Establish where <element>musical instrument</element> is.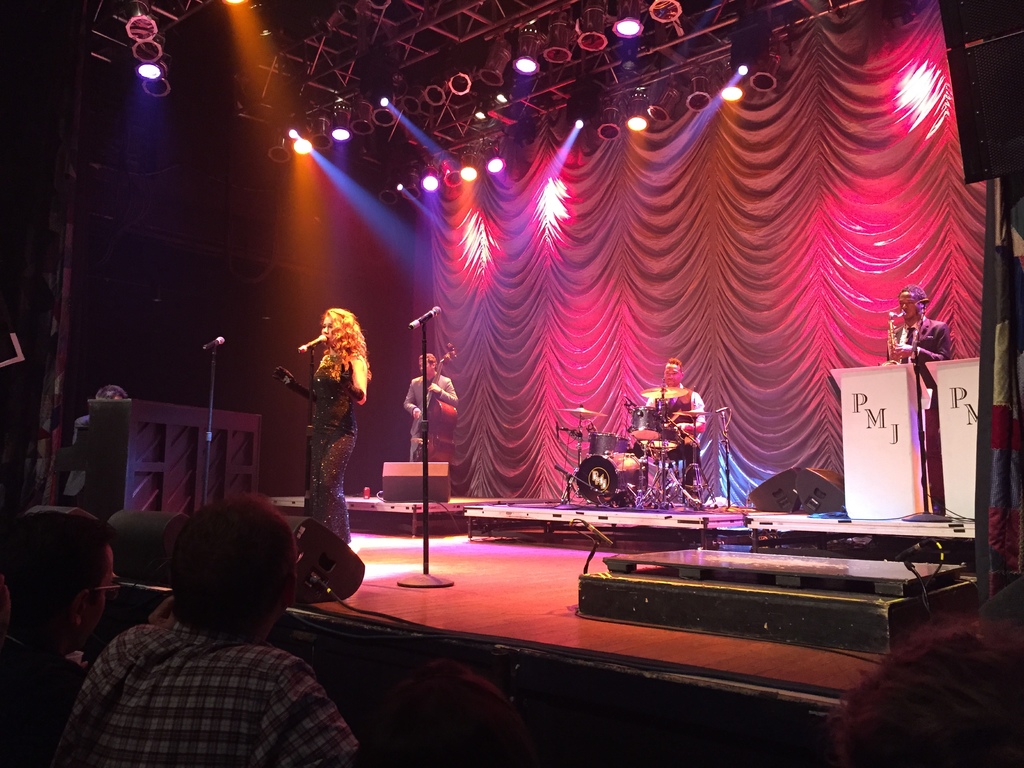
Established at 408/344/456/479.
